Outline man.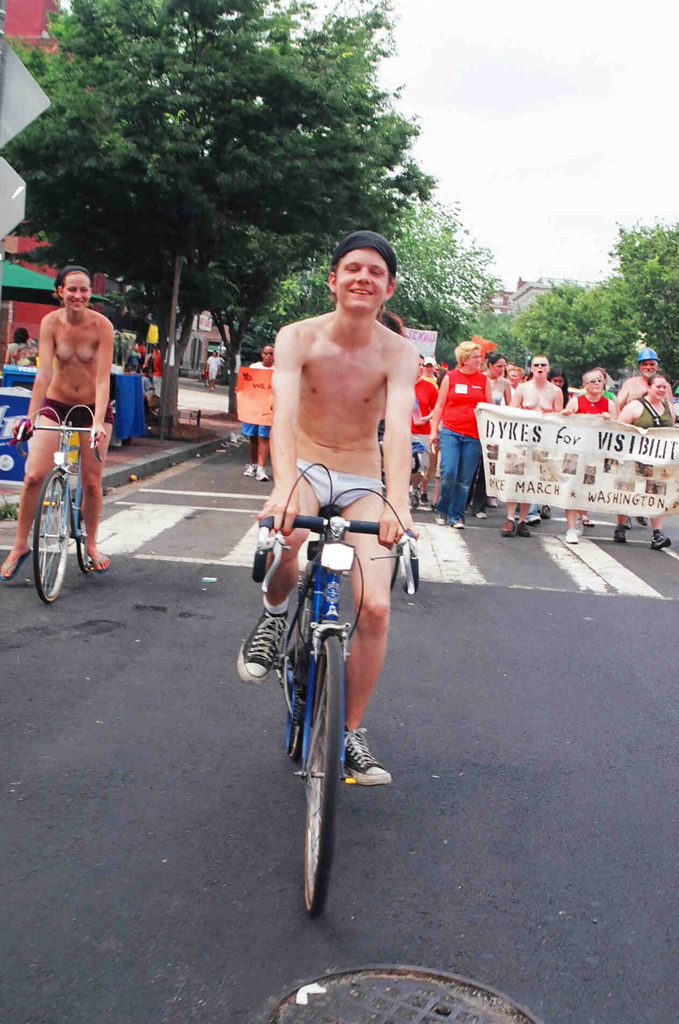
Outline: bbox=[422, 358, 439, 388].
